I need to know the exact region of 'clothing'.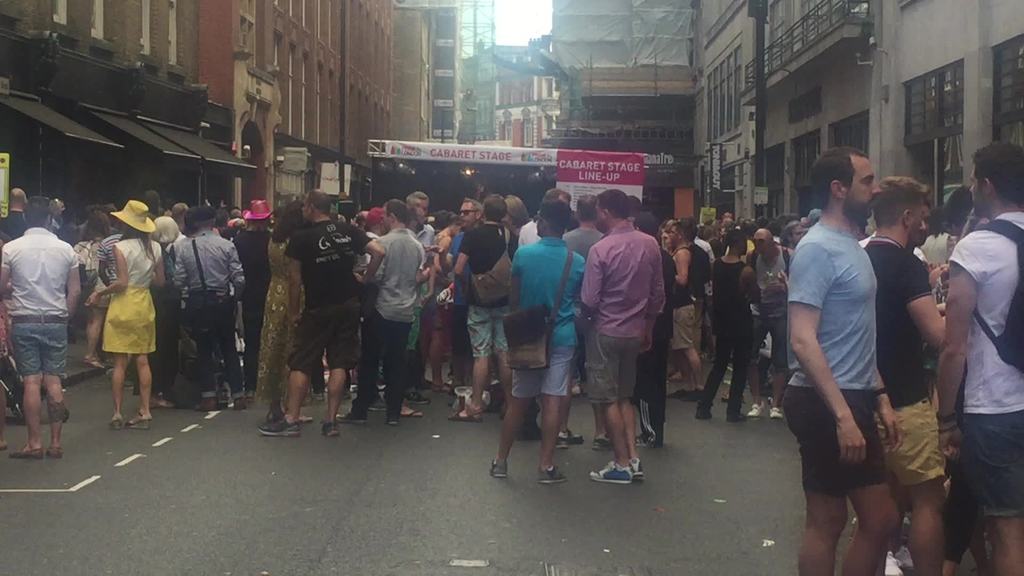
Region: left=671, top=246, right=690, bottom=301.
